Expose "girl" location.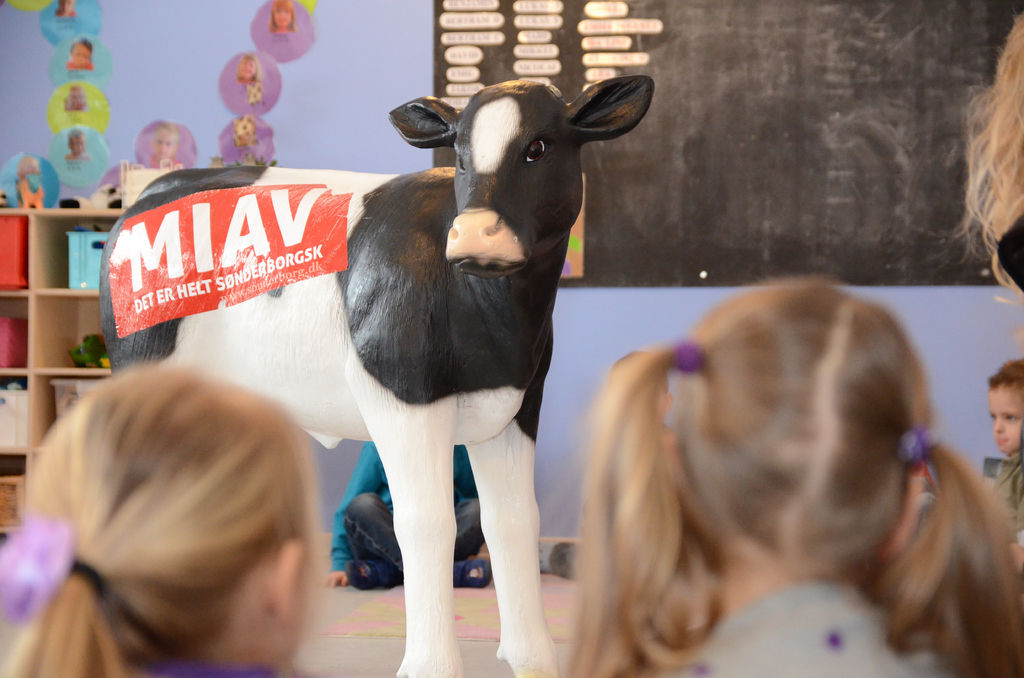
Exposed at bbox=(0, 365, 323, 677).
